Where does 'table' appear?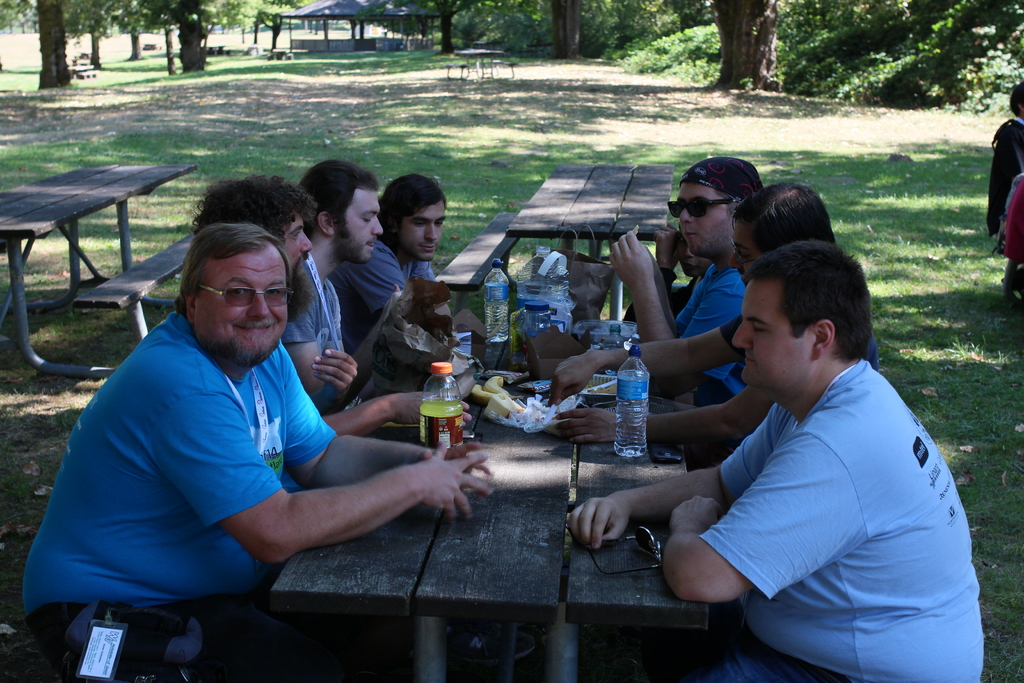
Appears at left=0, top=157, right=202, bottom=382.
